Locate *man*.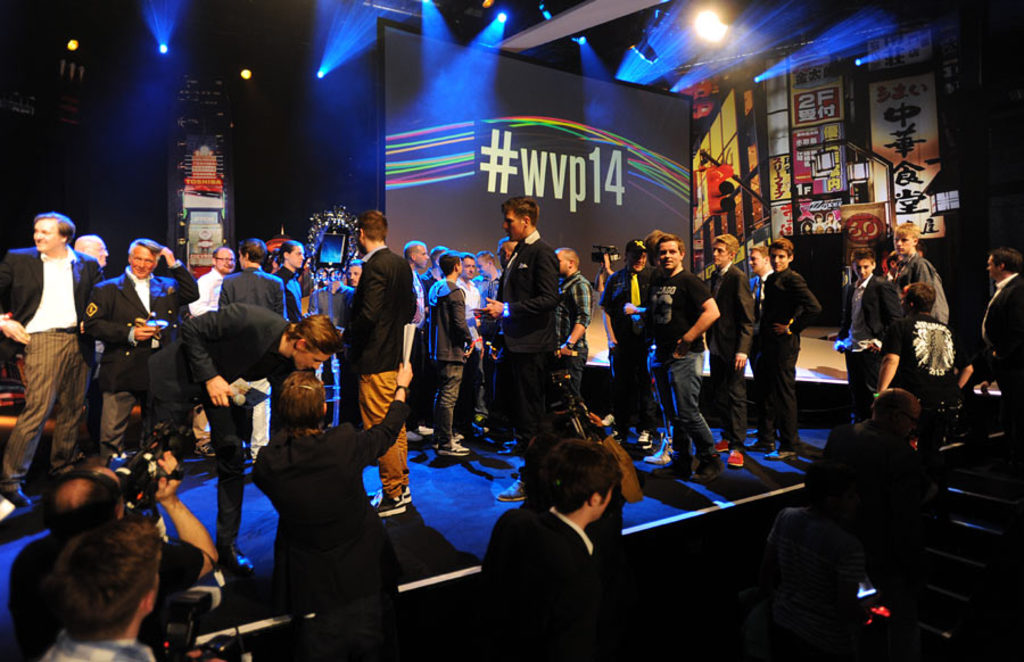
Bounding box: <region>86, 233, 197, 479</region>.
